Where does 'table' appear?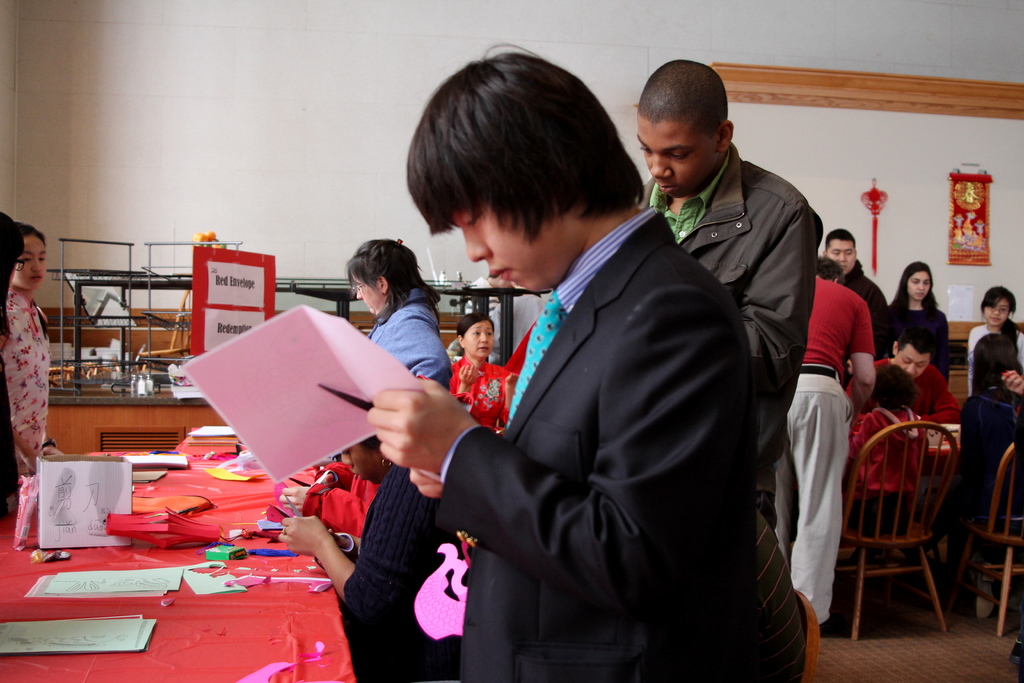
Appears at 0/447/358/682.
